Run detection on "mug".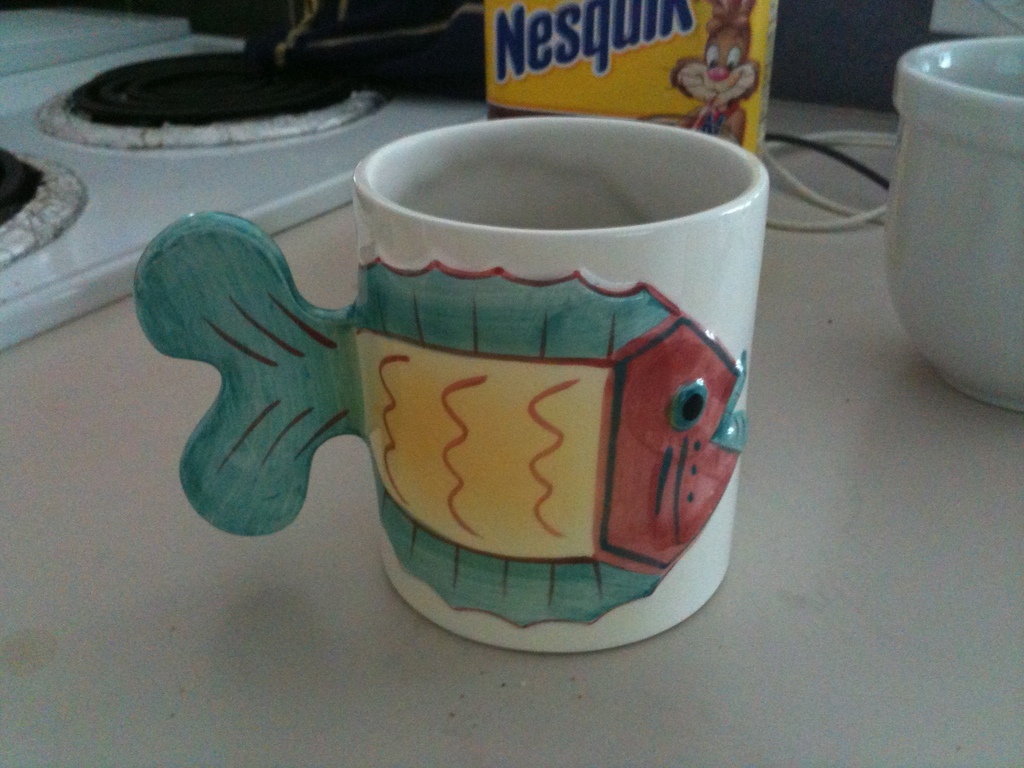
Result: crop(132, 114, 768, 660).
